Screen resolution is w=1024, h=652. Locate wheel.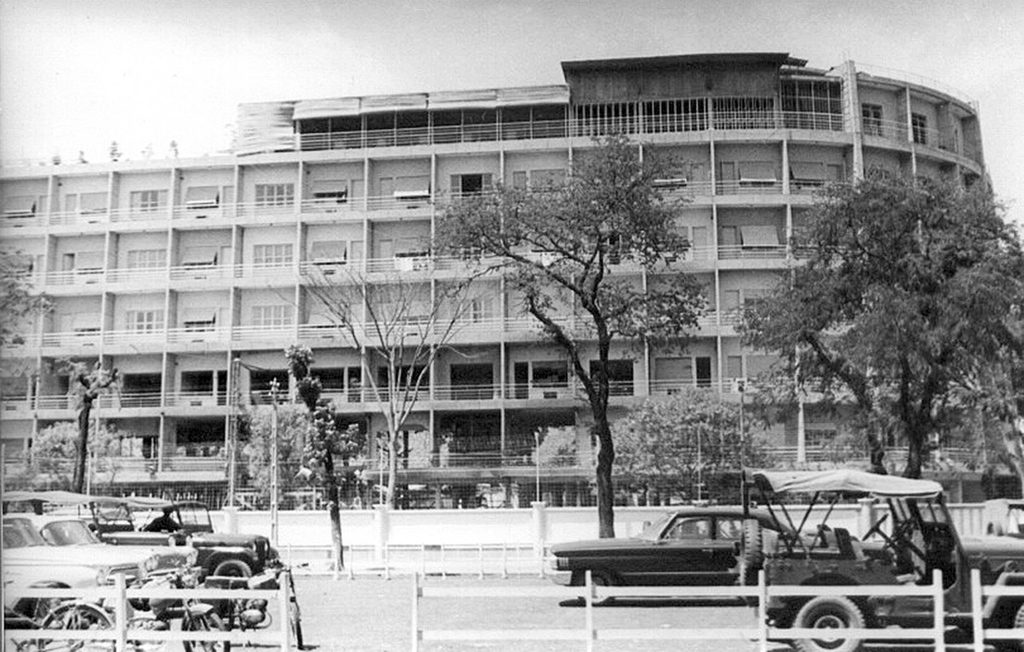
locate(179, 607, 235, 651).
